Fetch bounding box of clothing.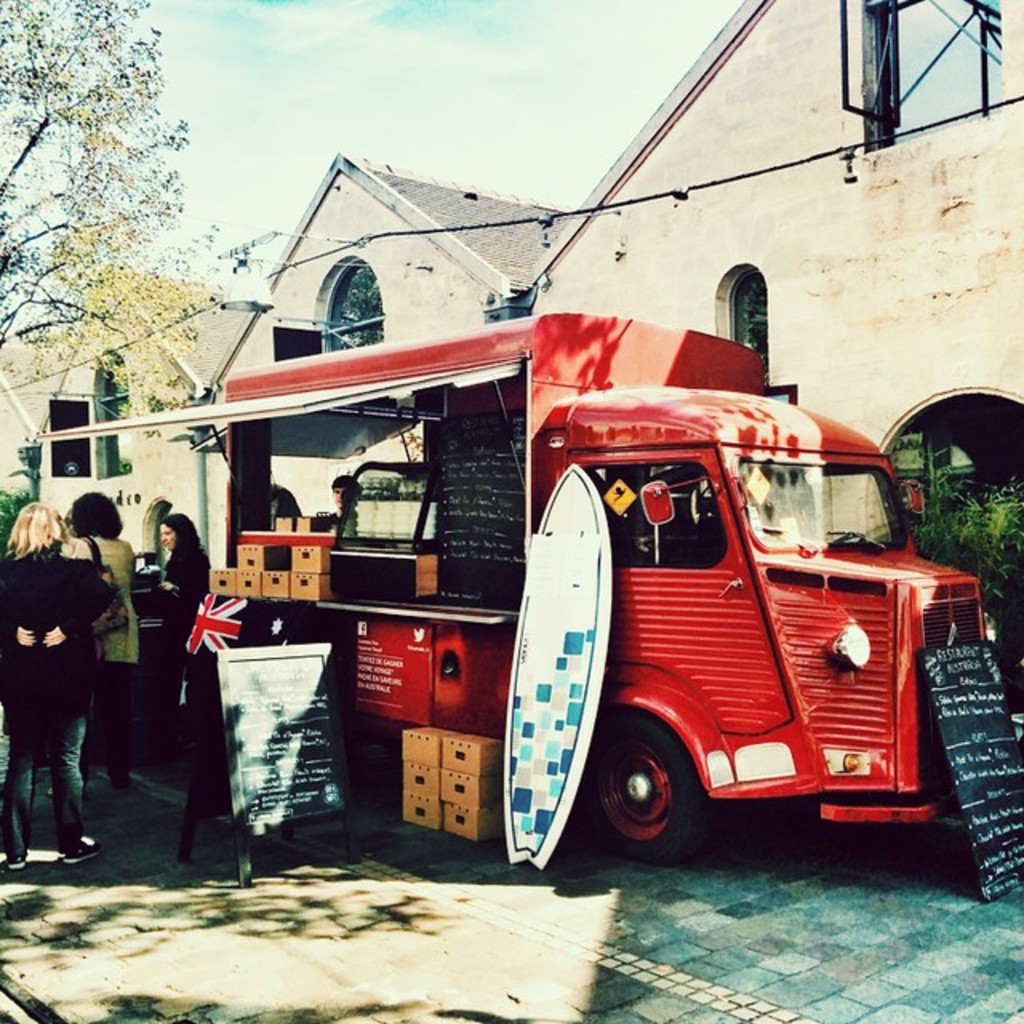
Bbox: x1=326, y1=499, x2=363, y2=546.
